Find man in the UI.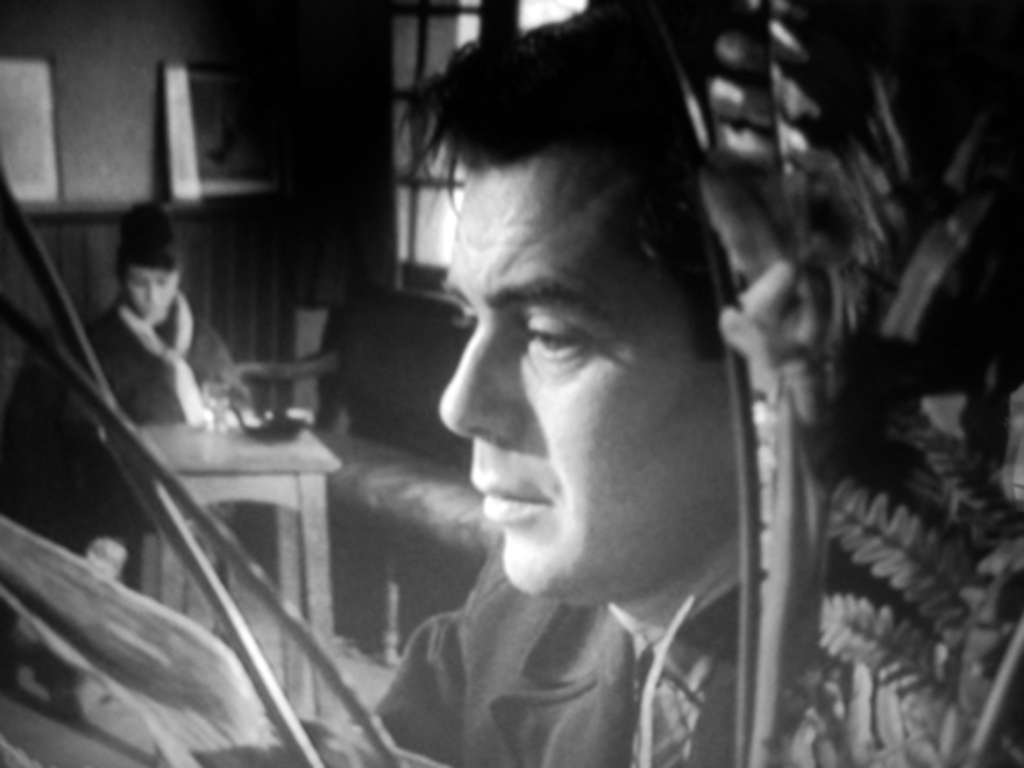
UI element at <bbox>367, 8, 770, 766</bbox>.
